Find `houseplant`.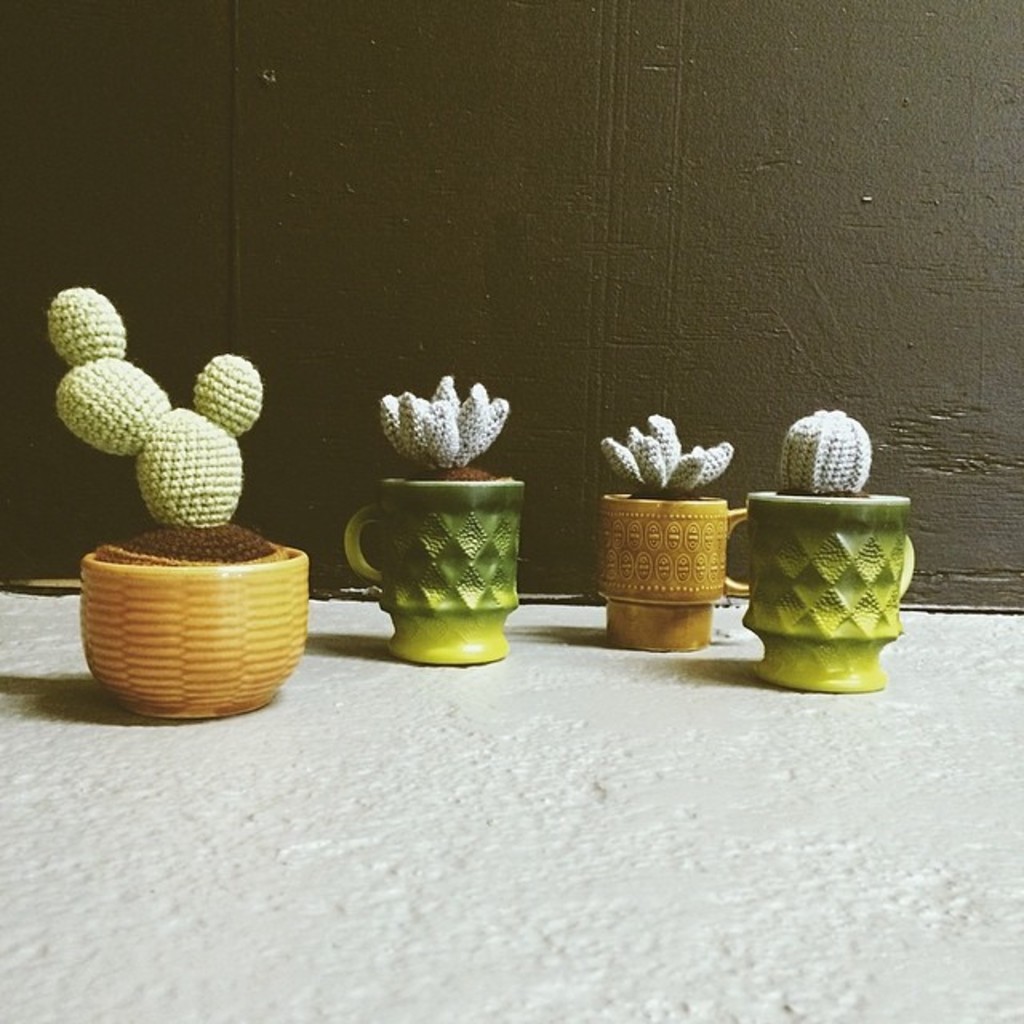
bbox=(42, 282, 310, 712).
